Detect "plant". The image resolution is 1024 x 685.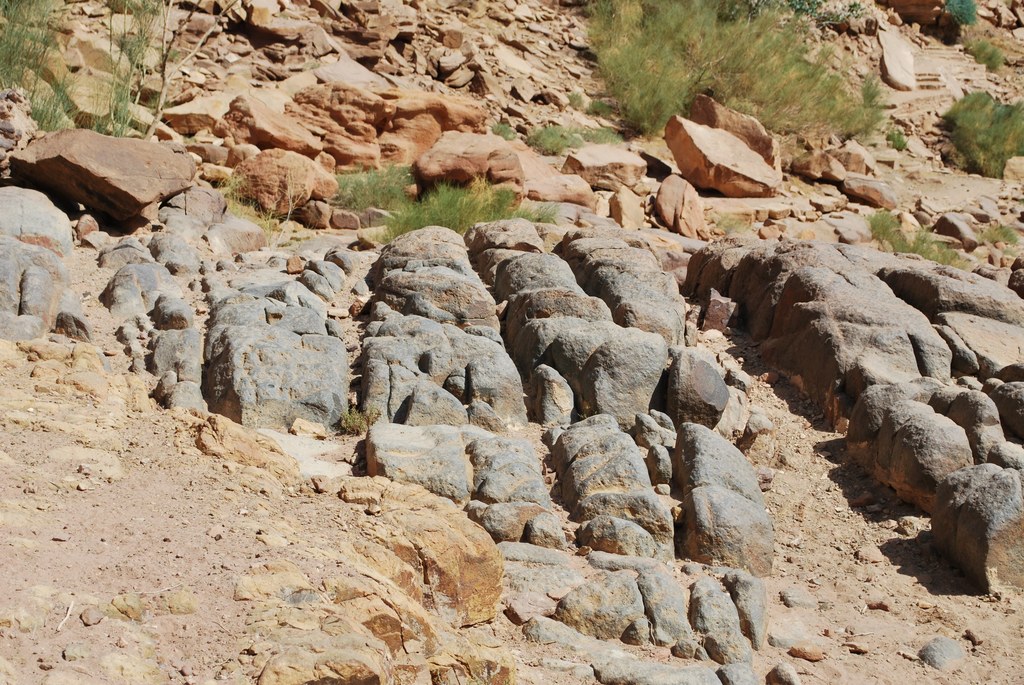
[532,123,568,158].
